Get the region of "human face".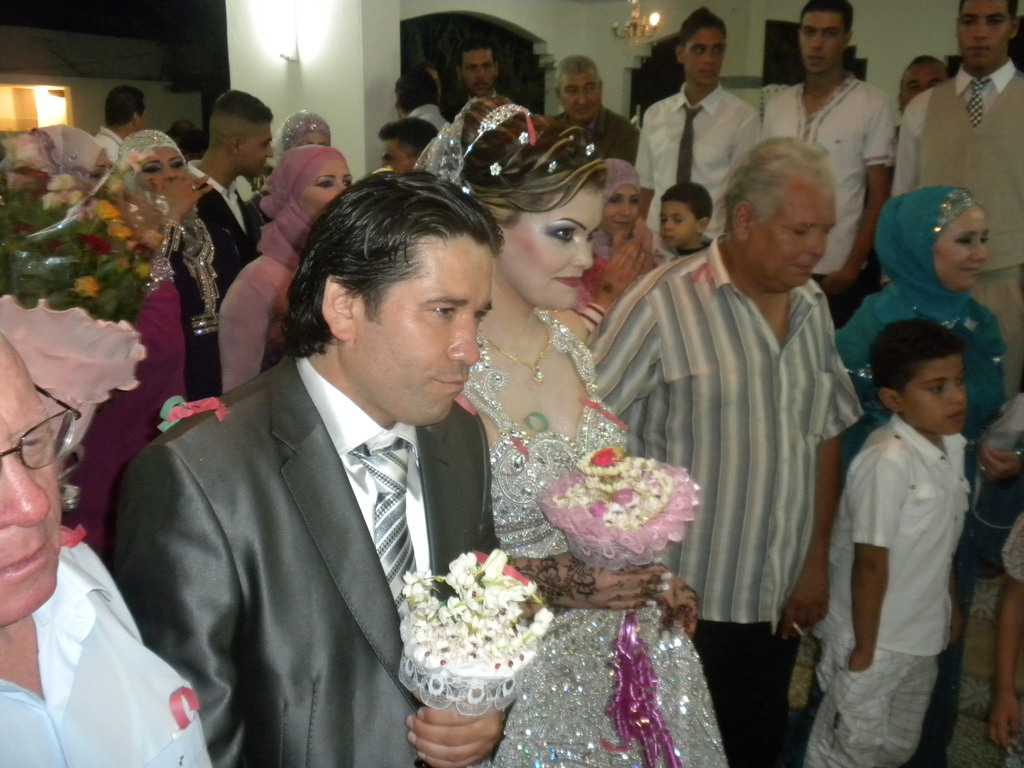
(380,139,414,172).
